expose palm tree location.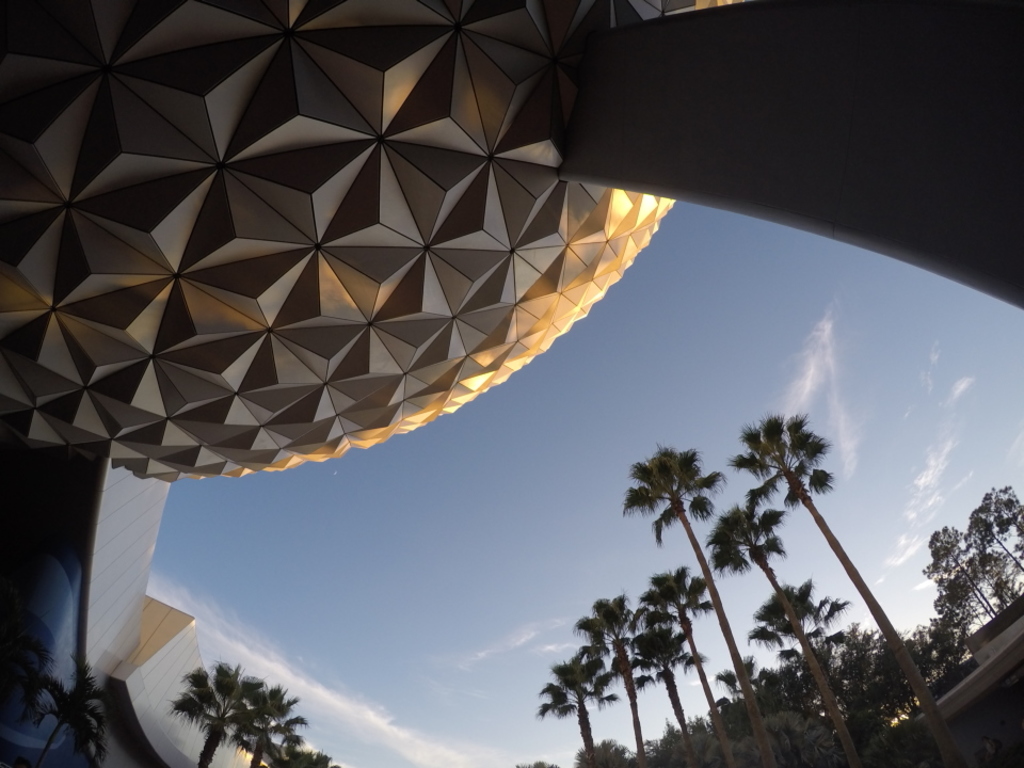
Exposed at box(705, 500, 844, 758).
